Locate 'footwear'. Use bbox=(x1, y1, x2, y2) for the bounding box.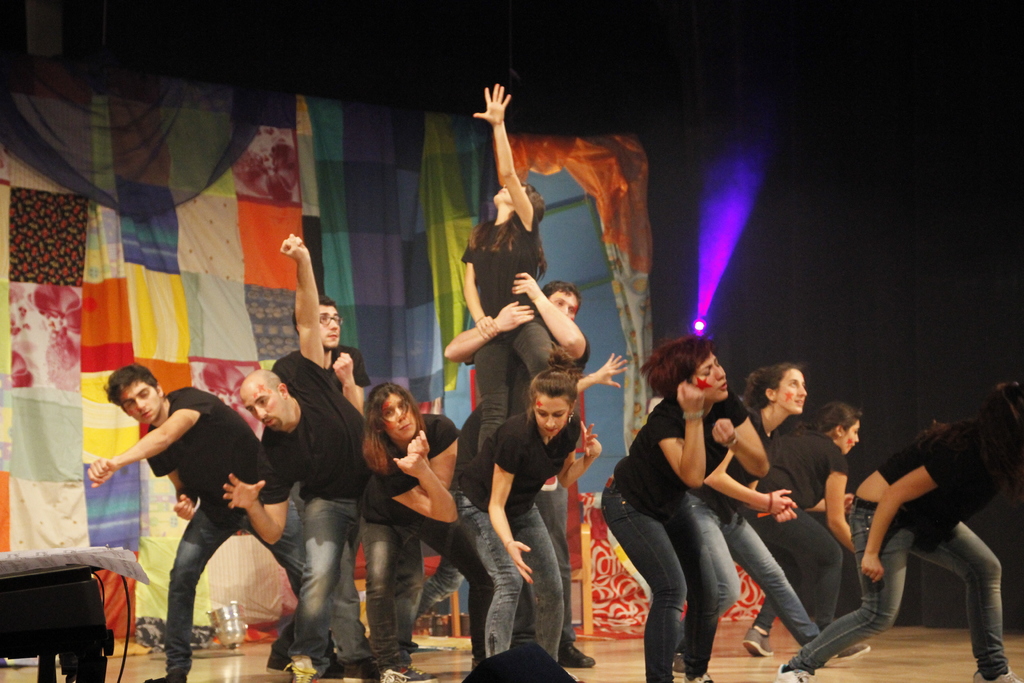
bbox=(281, 654, 314, 682).
